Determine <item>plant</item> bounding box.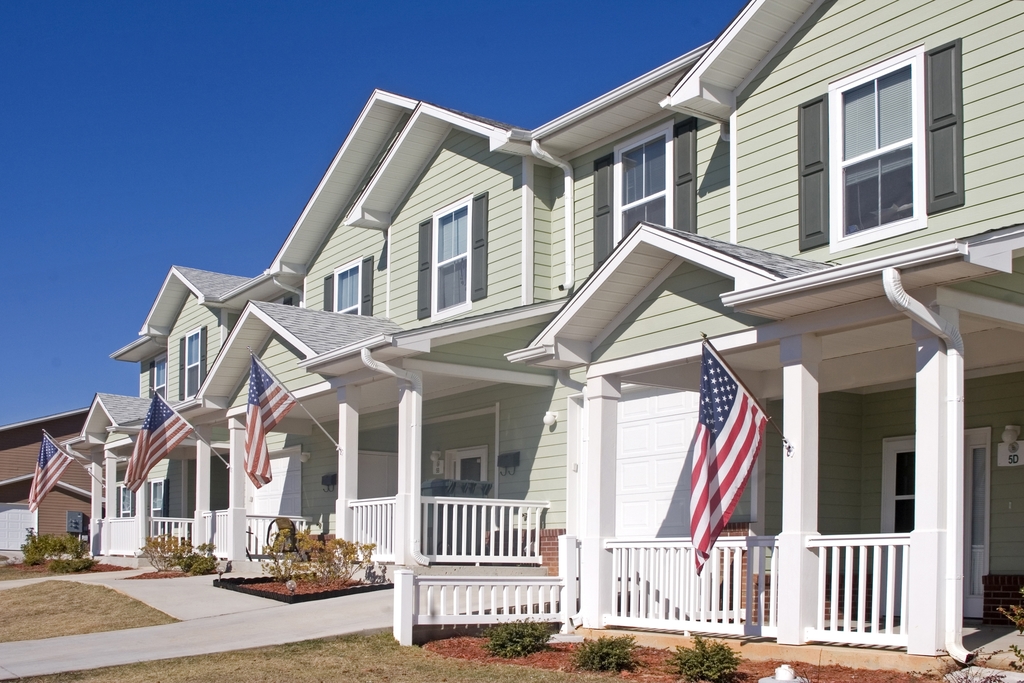
Determined: region(0, 525, 99, 572).
